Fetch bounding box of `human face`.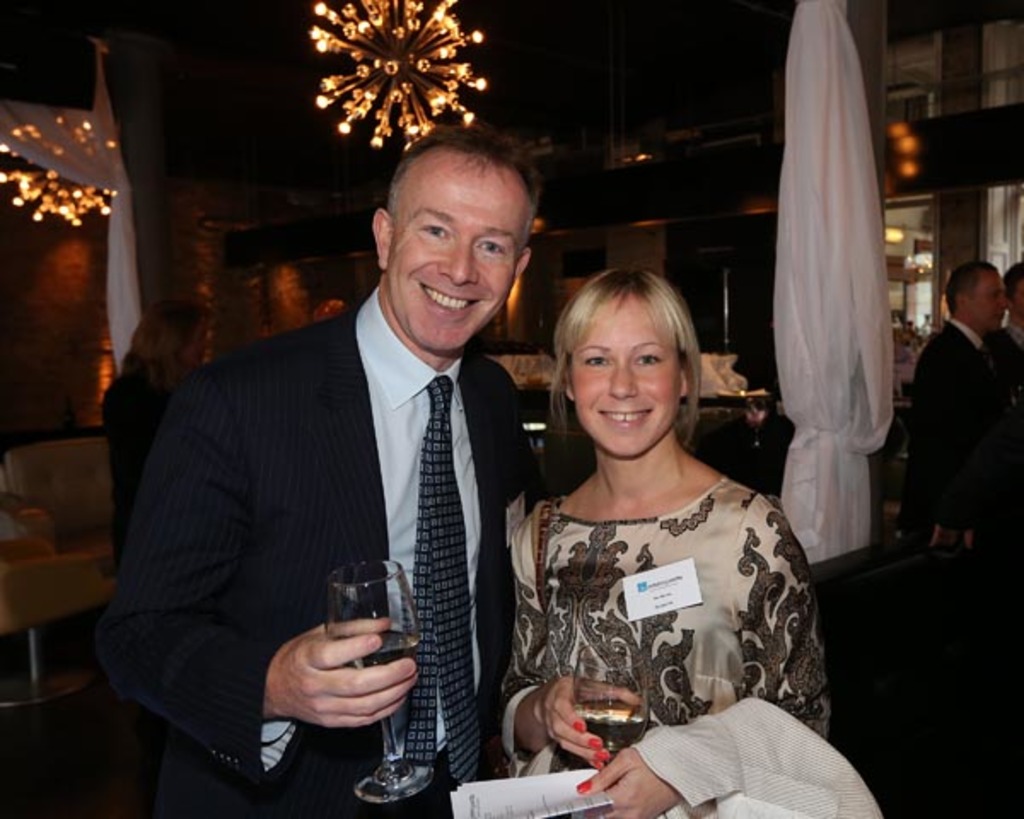
Bbox: [565, 295, 681, 461].
